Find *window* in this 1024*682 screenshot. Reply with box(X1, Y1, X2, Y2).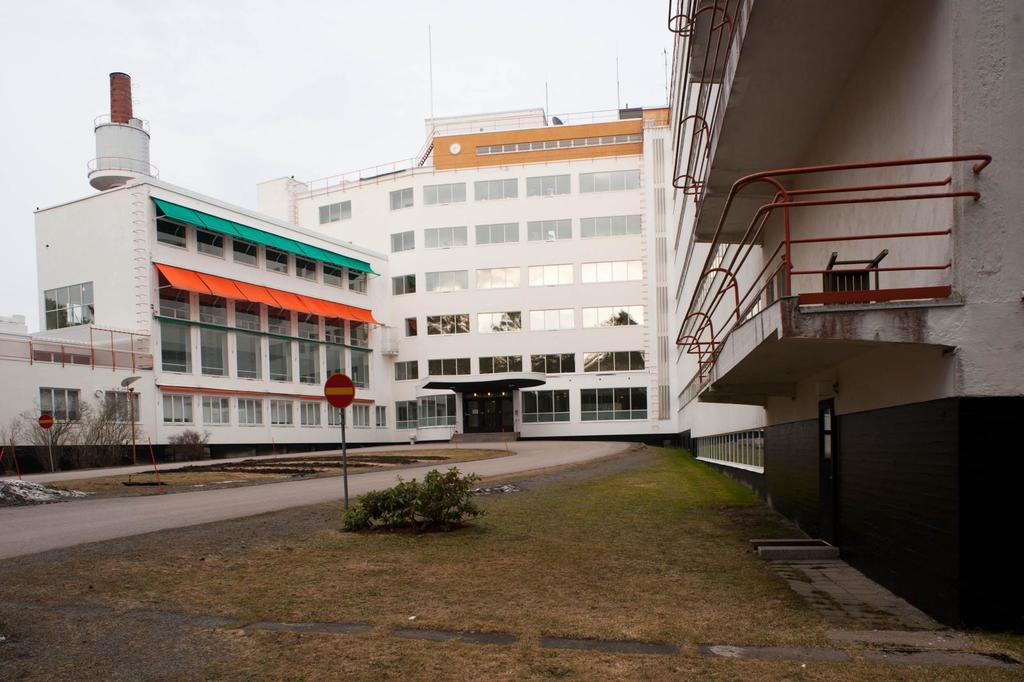
box(426, 314, 468, 335).
